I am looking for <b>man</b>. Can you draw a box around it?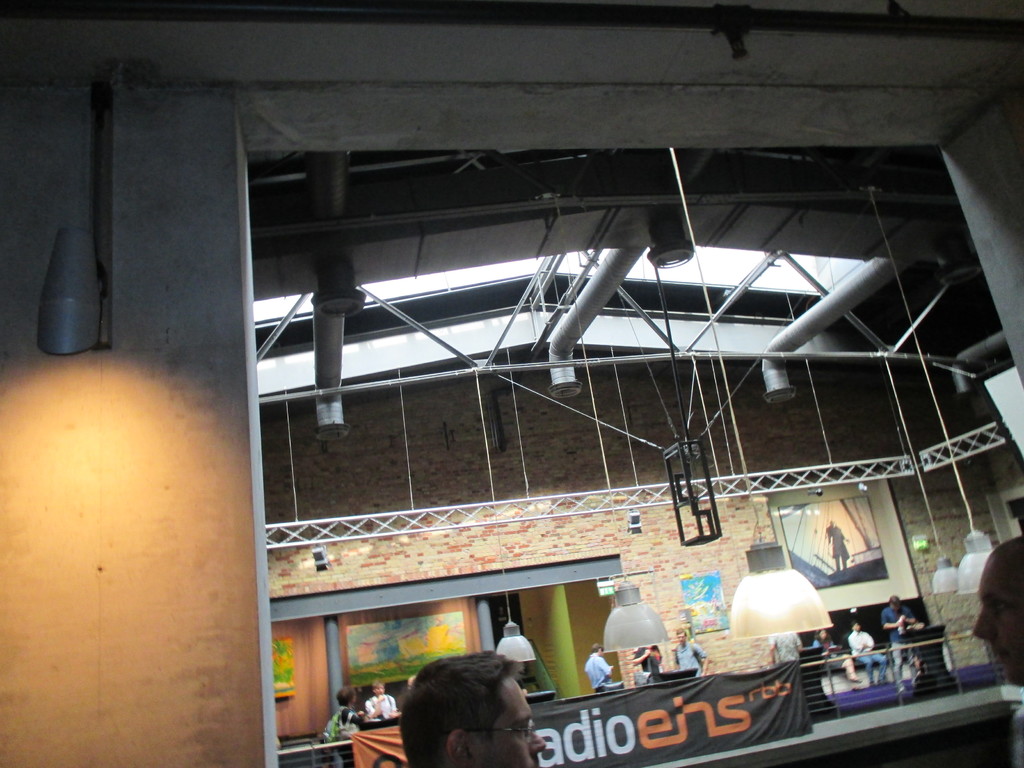
Sure, the bounding box is pyautogui.locateOnScreen(355, 681, 388, 712).
